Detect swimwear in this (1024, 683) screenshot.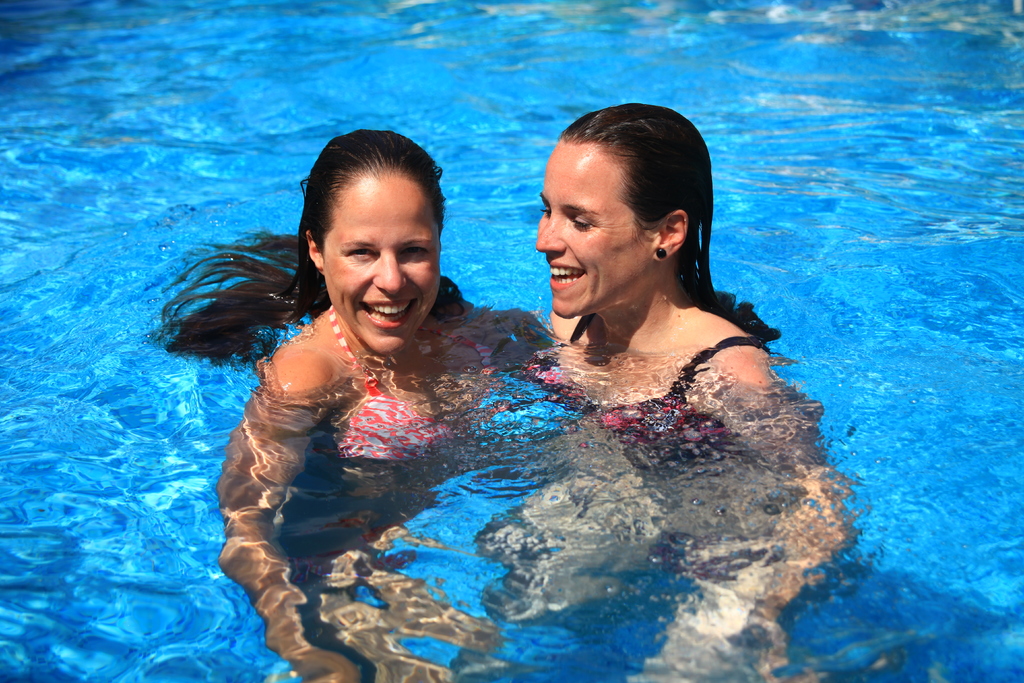
Detection: (x1=310, y1=303, x2=502, y2=464).
